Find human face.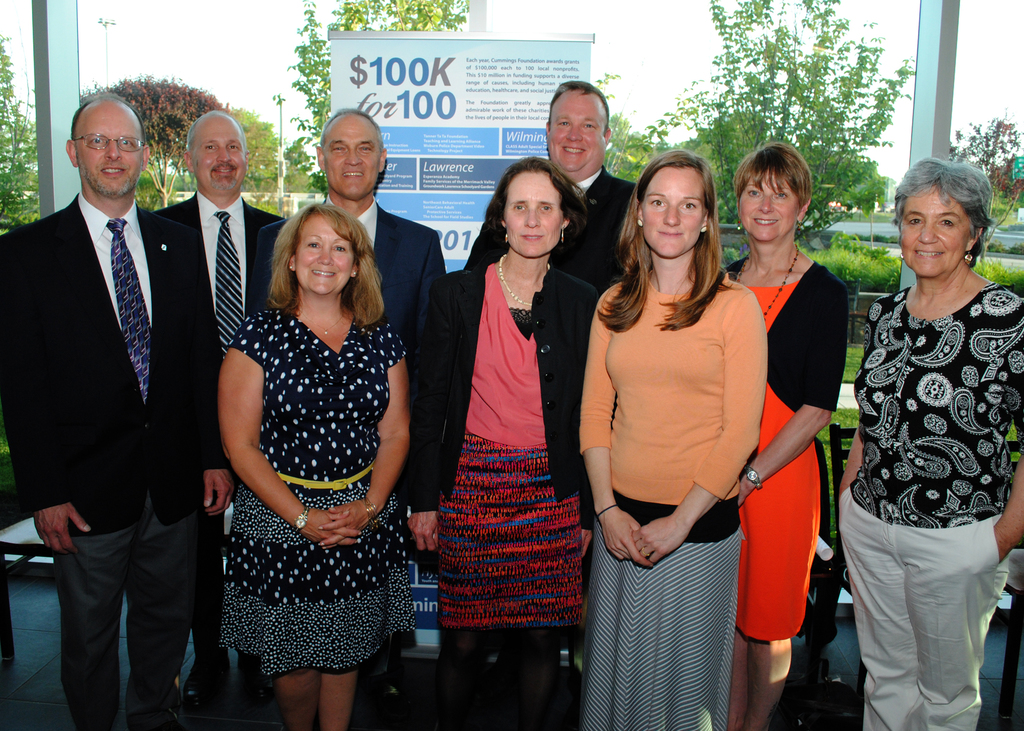
{"x1": 197, "y1": 113, "x2": 250, "y2": 186}.
